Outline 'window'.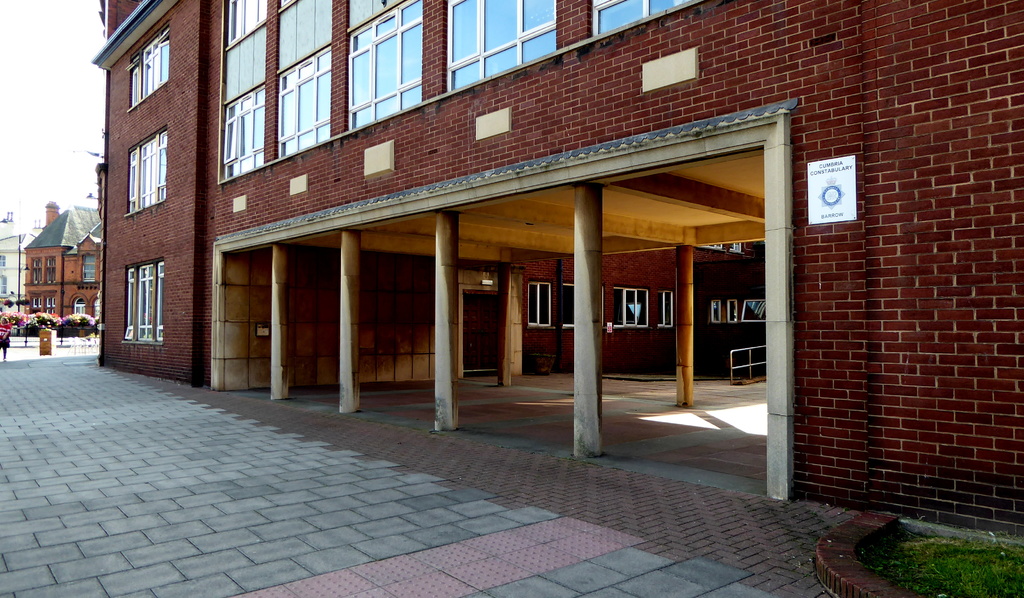
Outline: x1=73, y1=293, x2=86, y2=311.
